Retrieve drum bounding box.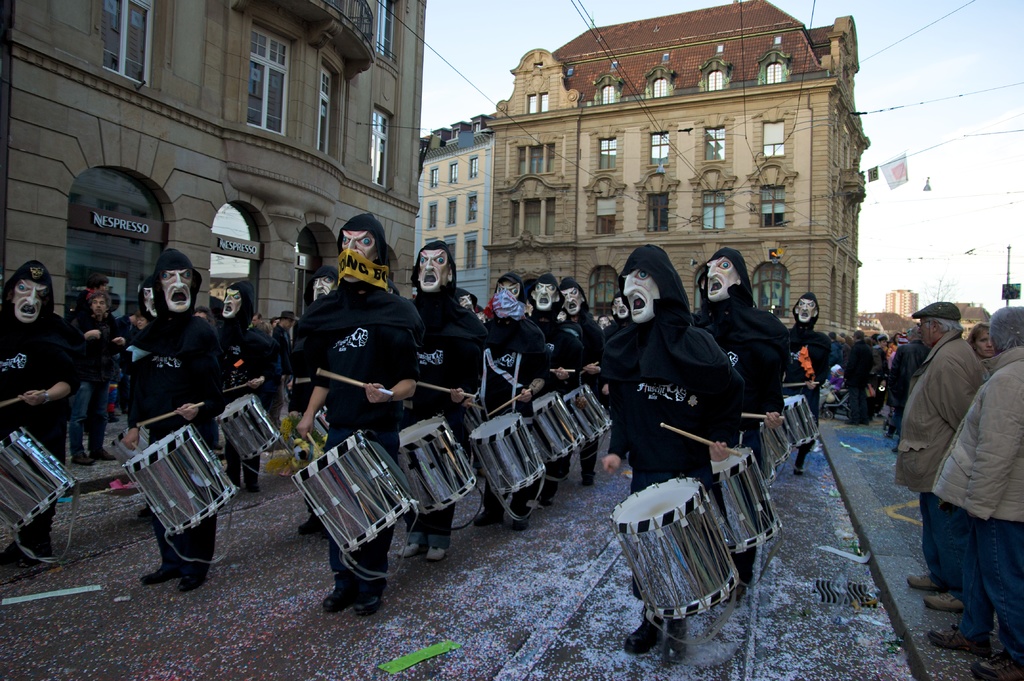
Bounding box: 399/416/477/513.
